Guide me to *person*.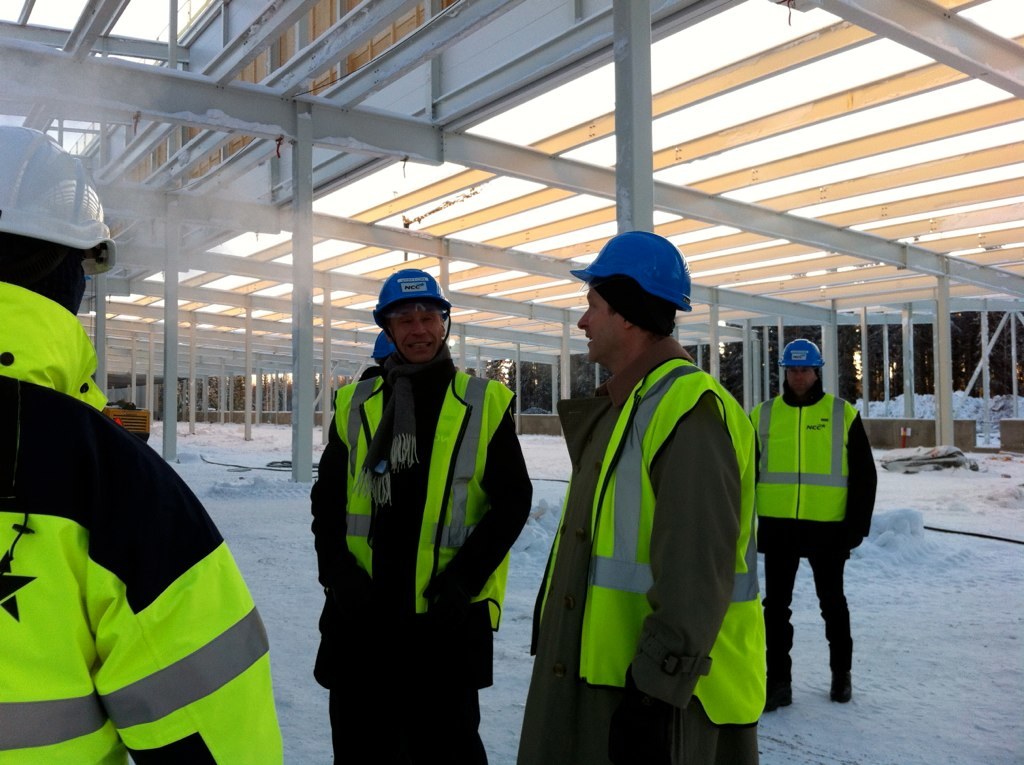
Guidance: <region>0, 123, 281, 764</region>.
